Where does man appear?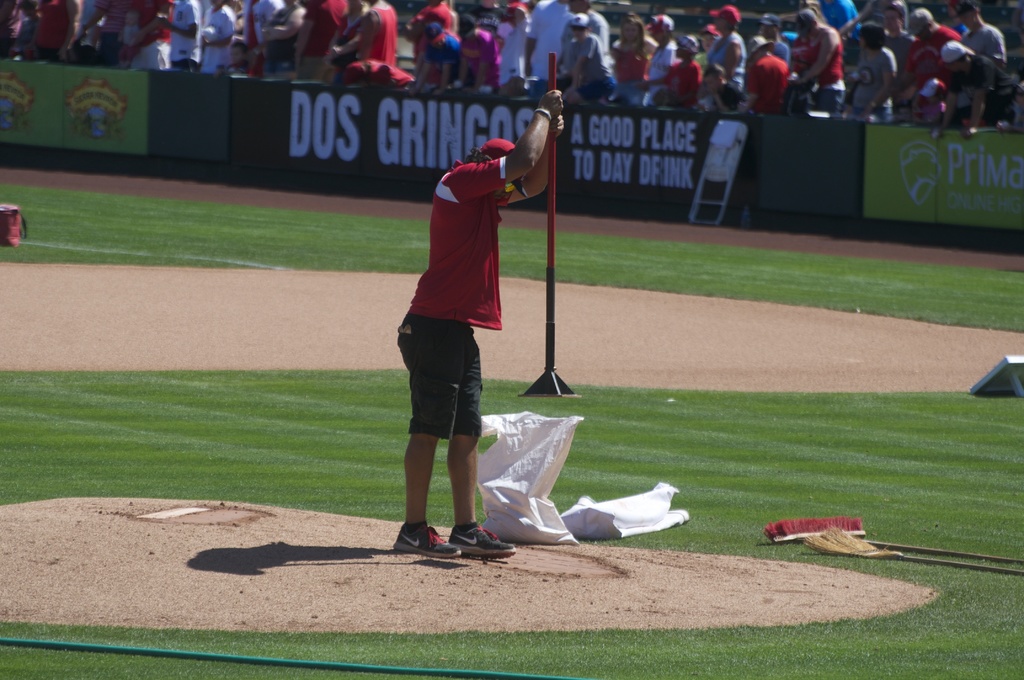
Appears at box(559, 0, 607, 65).
